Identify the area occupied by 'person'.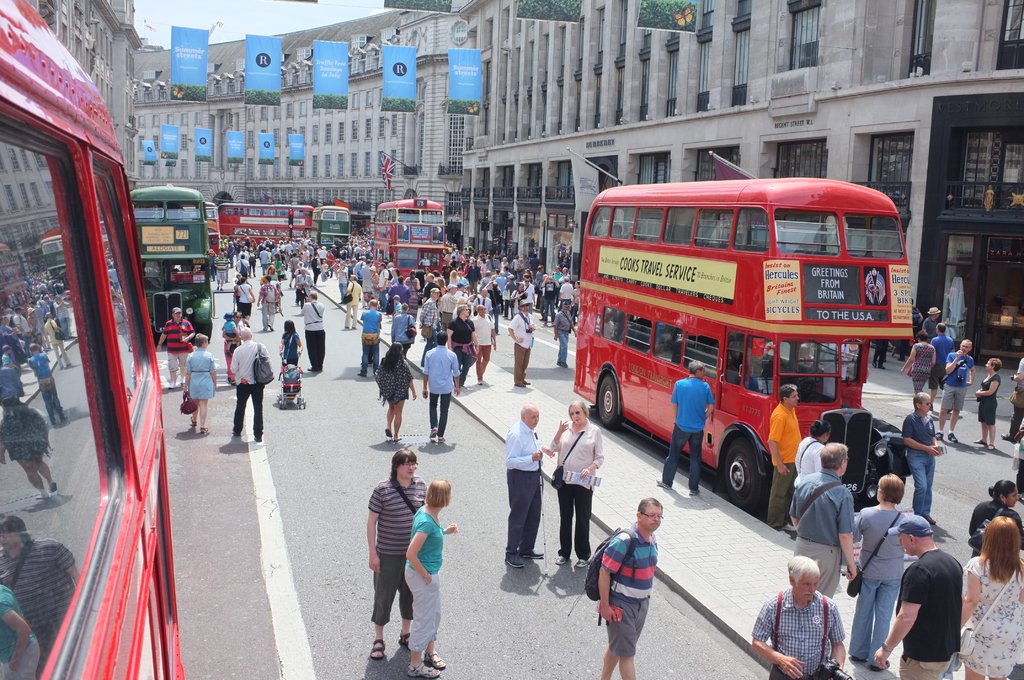
Area: x1=359, y1=296, x2=383, y2=380.
